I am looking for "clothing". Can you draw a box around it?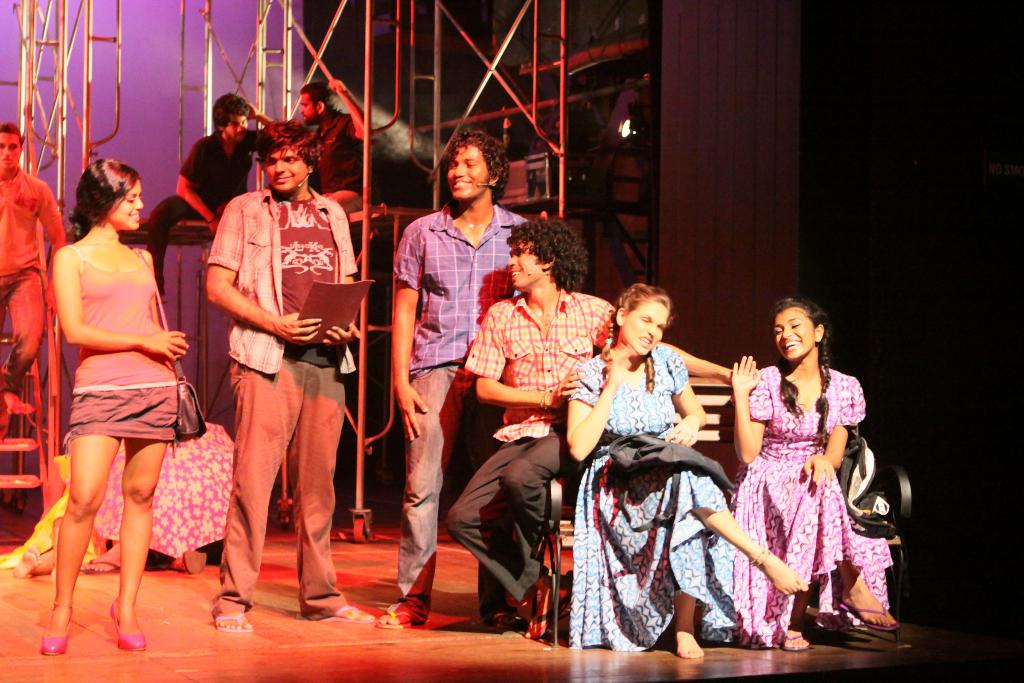
Sure, the bounding box is <bbox>566, 343, 737, 654</bbox>.
